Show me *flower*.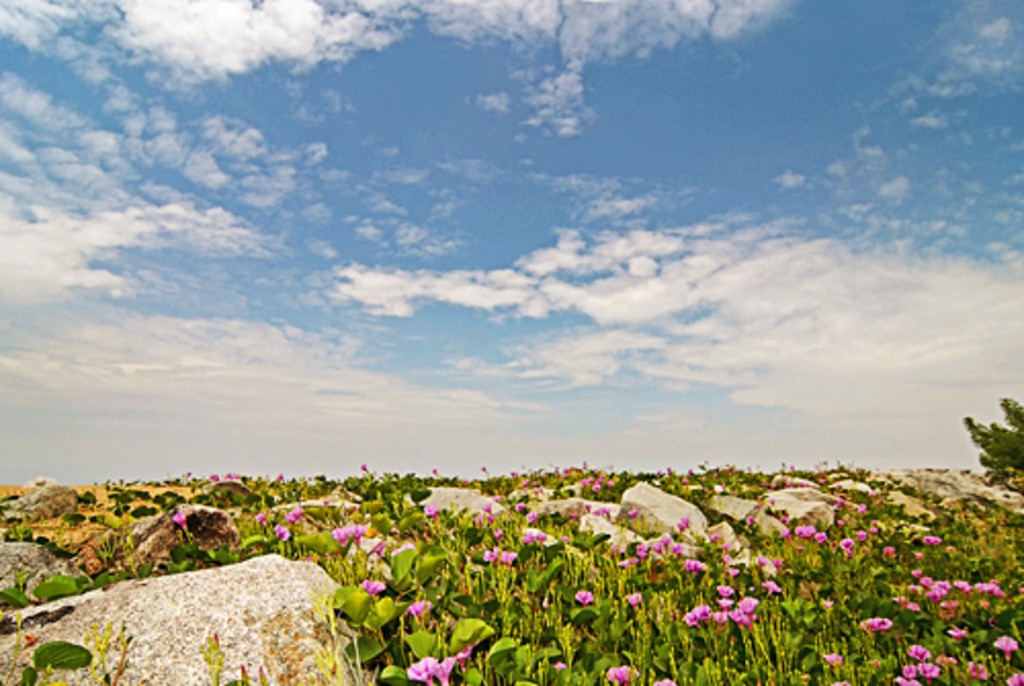
*flower* is here: 862:616:893:641.
